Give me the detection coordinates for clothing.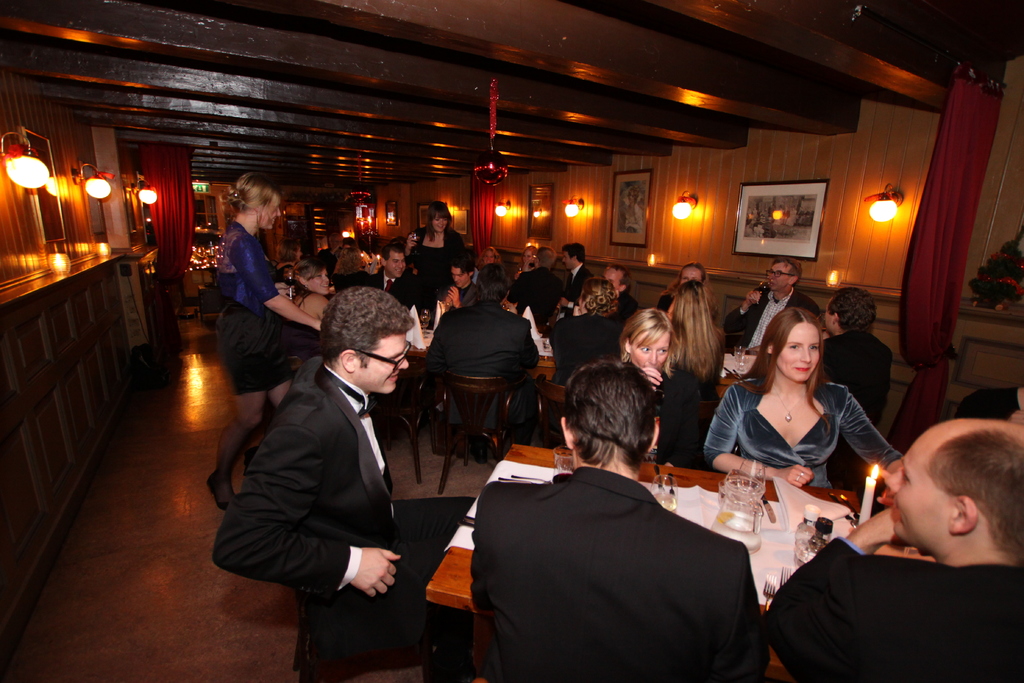
[217, 224, 294, 399].
